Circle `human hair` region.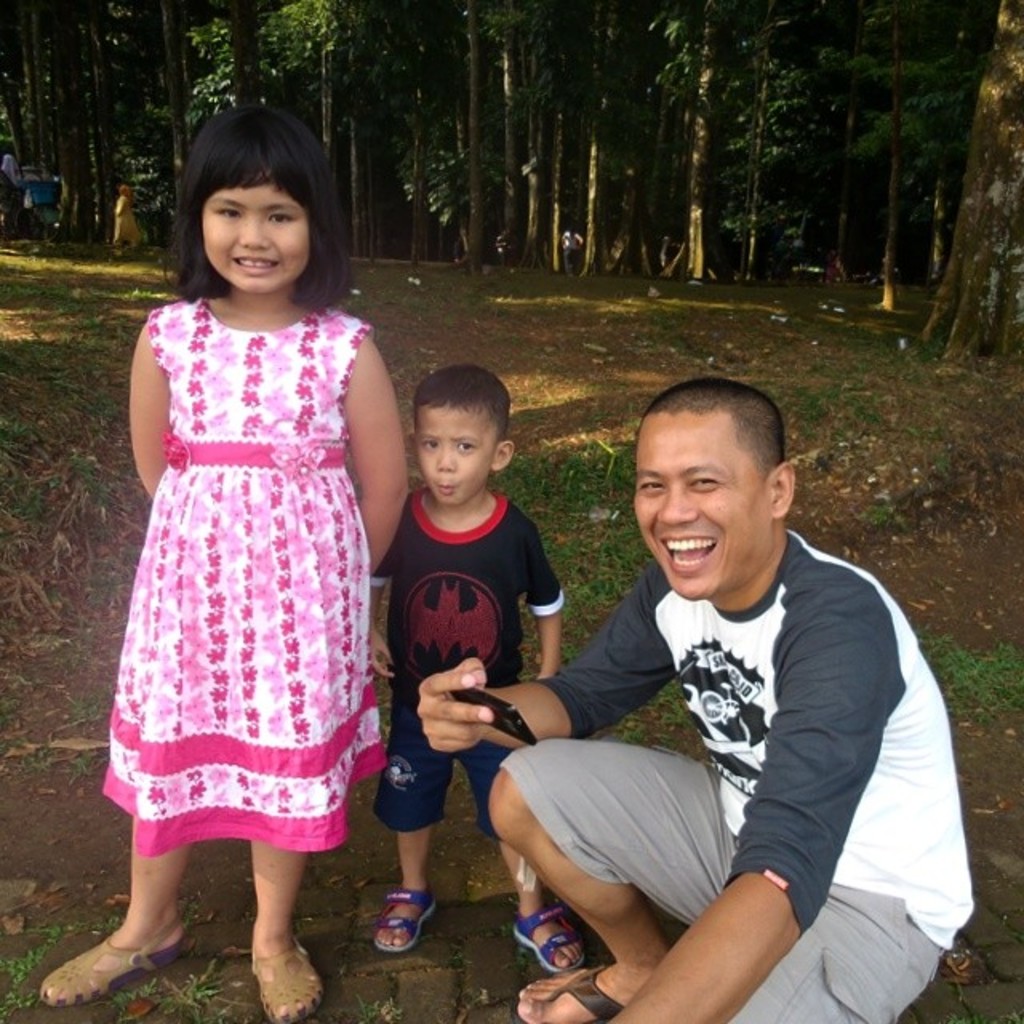
Region: {"left": 174, "top": 99, "right": 338, "bottom": 293}.
